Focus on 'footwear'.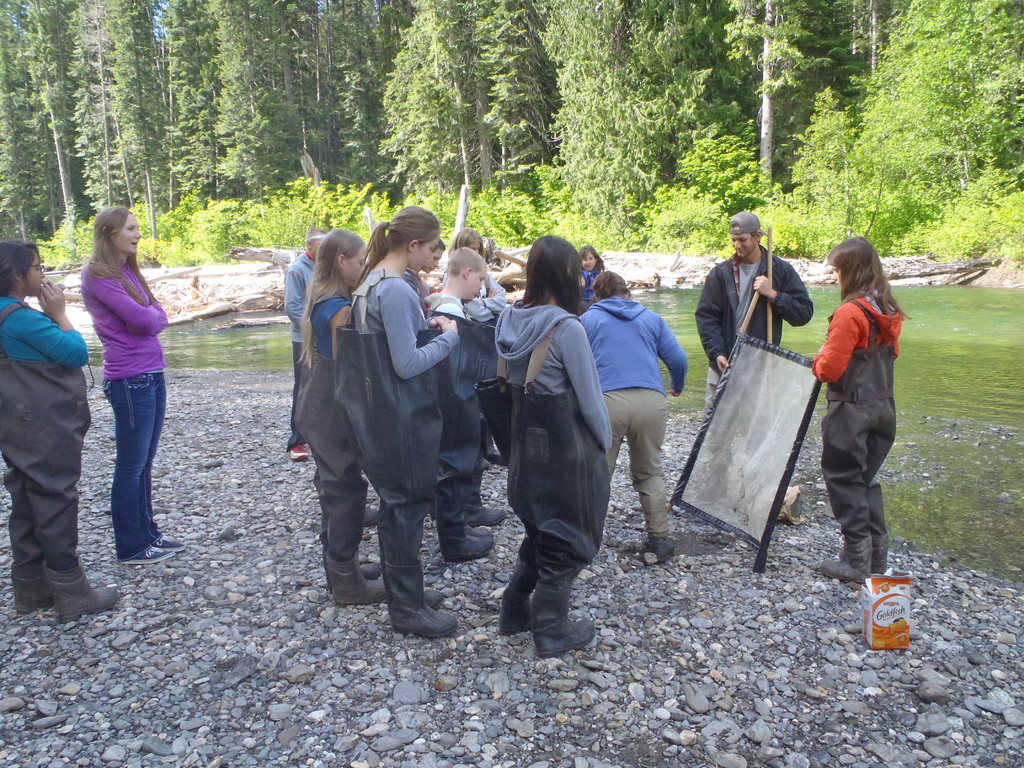
Focused at Rect(450, 515, 499, 550).
